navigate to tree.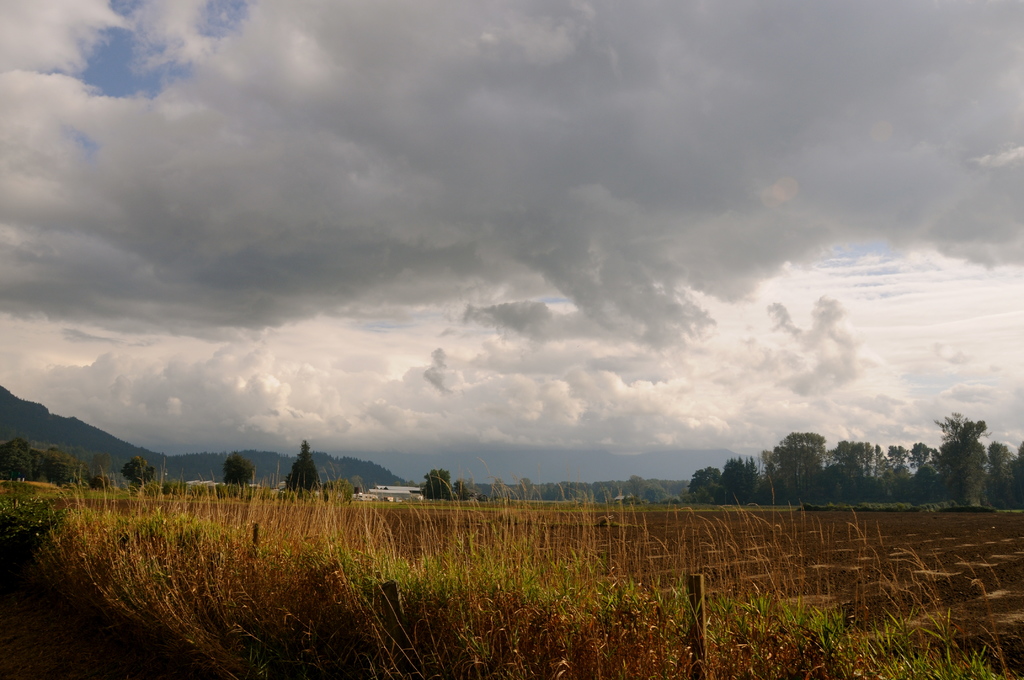
Navigation target: [827,435,883,501].
